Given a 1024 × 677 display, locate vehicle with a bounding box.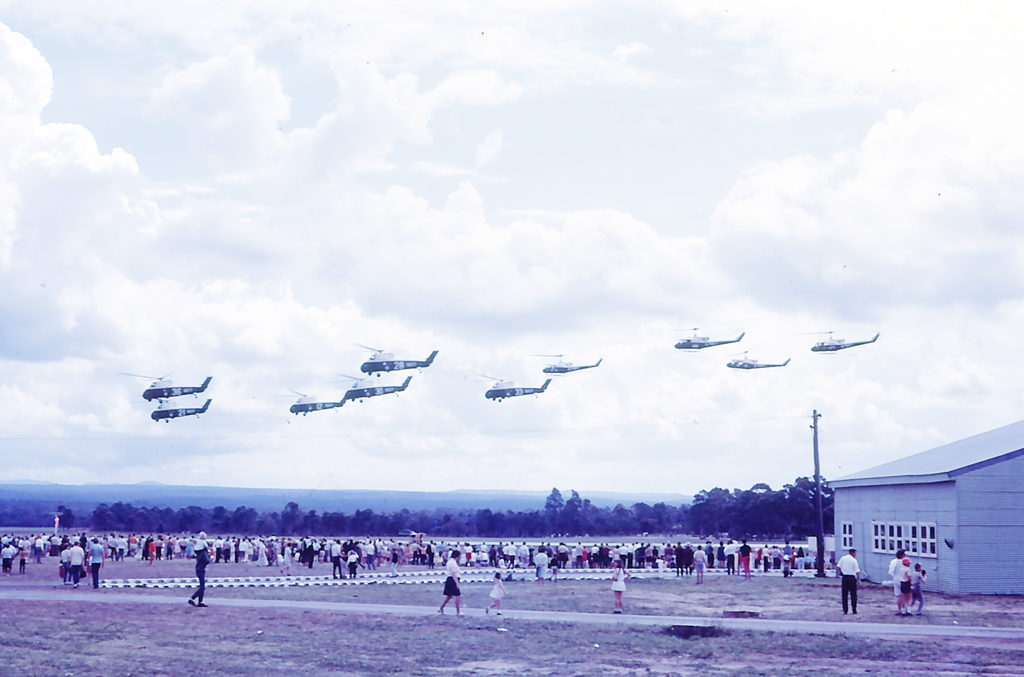
Located: x1=533 y1=353 x2=604 y2=379.
